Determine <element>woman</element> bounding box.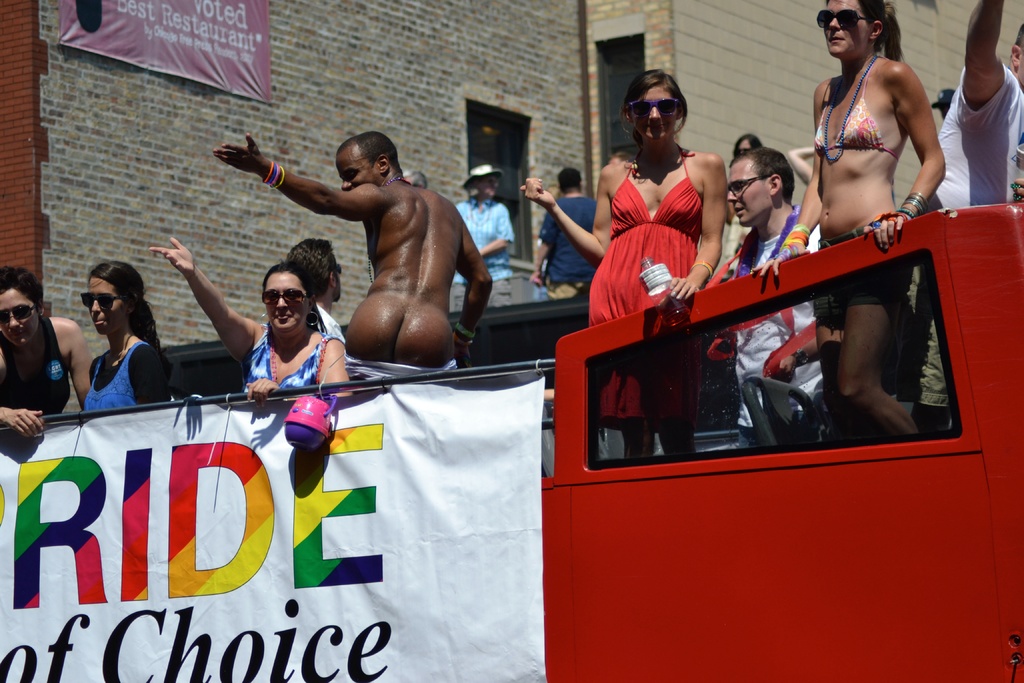
Determined: [151,233,352,404].
